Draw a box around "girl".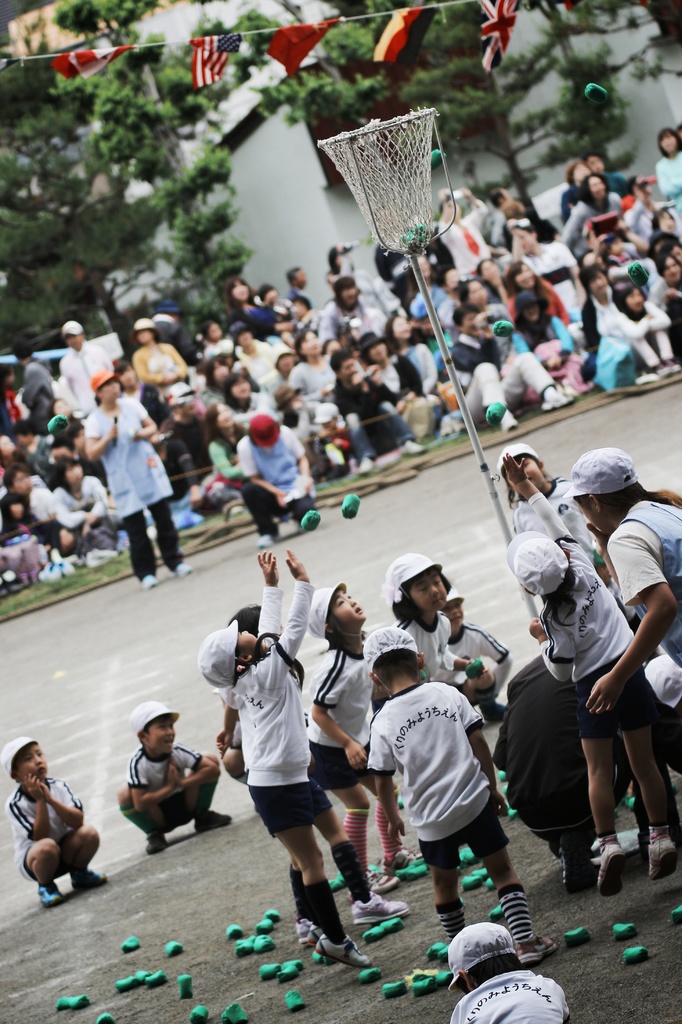
{"x1": 505, "y1": 449, "x2": 677, "y2": 893}.
